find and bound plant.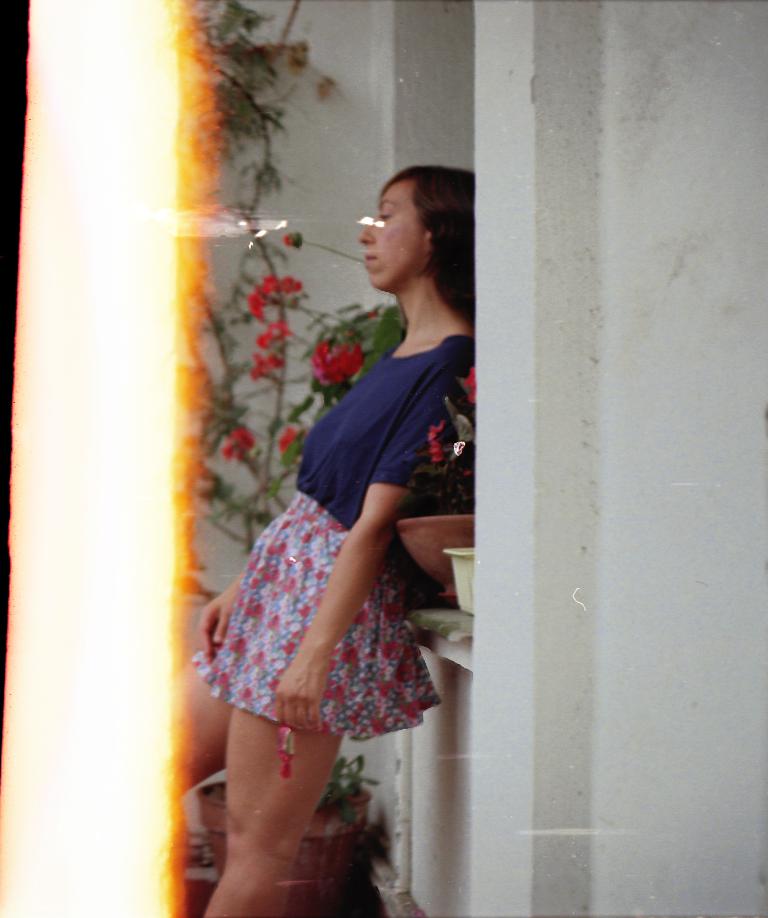
Bound: 312:749:391:827.
